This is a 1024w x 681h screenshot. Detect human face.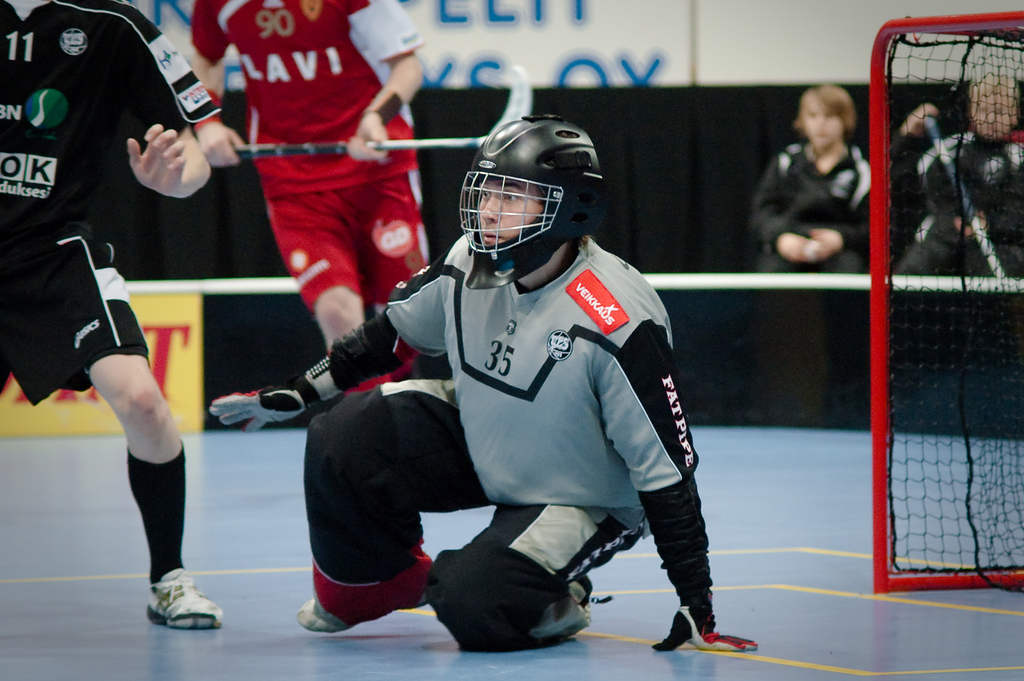
box(803, 95, 845, 147).
